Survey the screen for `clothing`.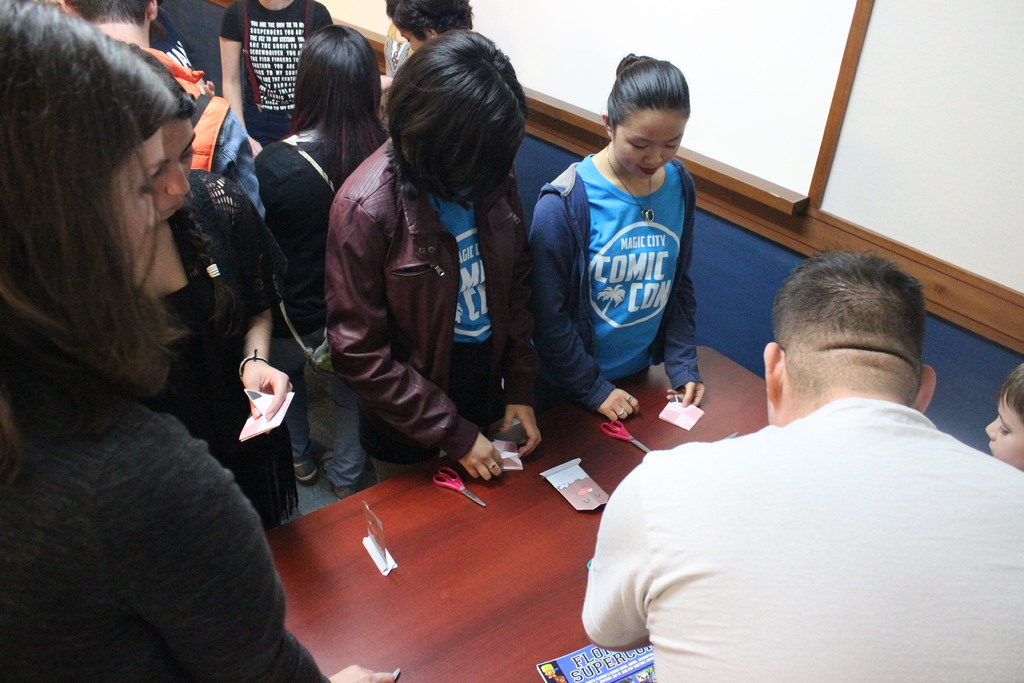
Survey found: Rect(586, 338, 998, 672).
